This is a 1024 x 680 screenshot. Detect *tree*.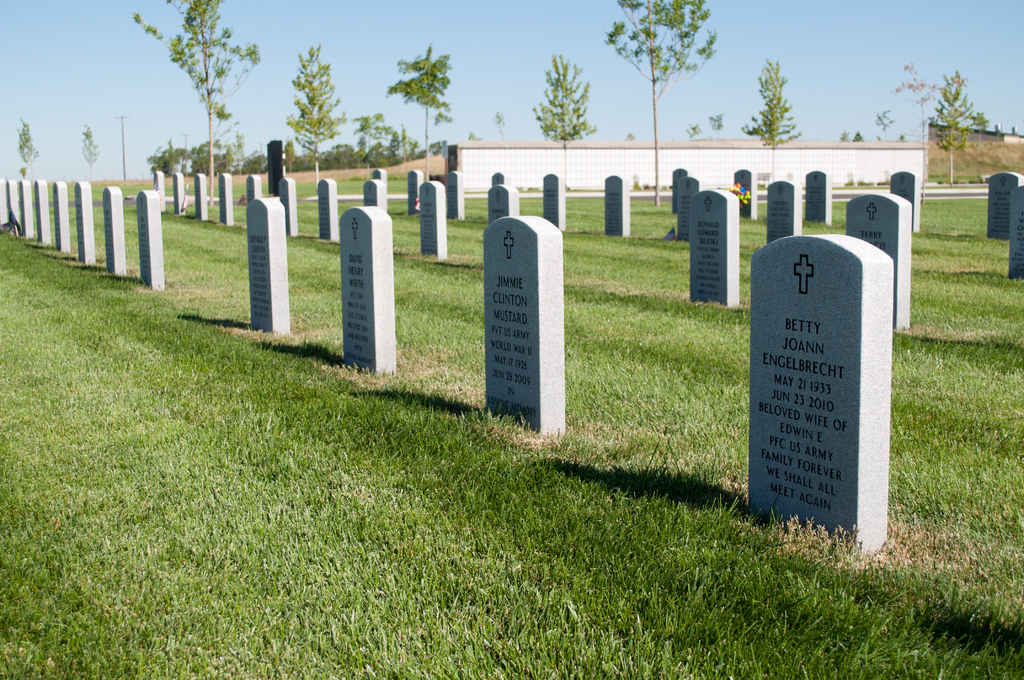
83, 124, 98, 186.
